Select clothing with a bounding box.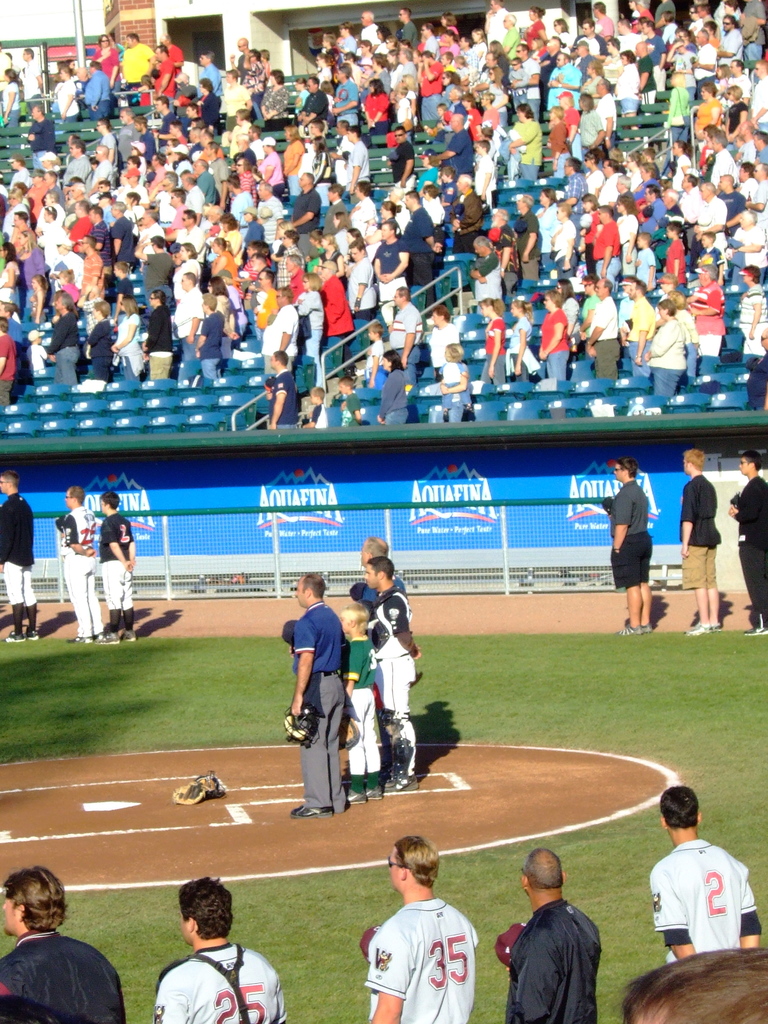
(260, 383, 291, 421).
